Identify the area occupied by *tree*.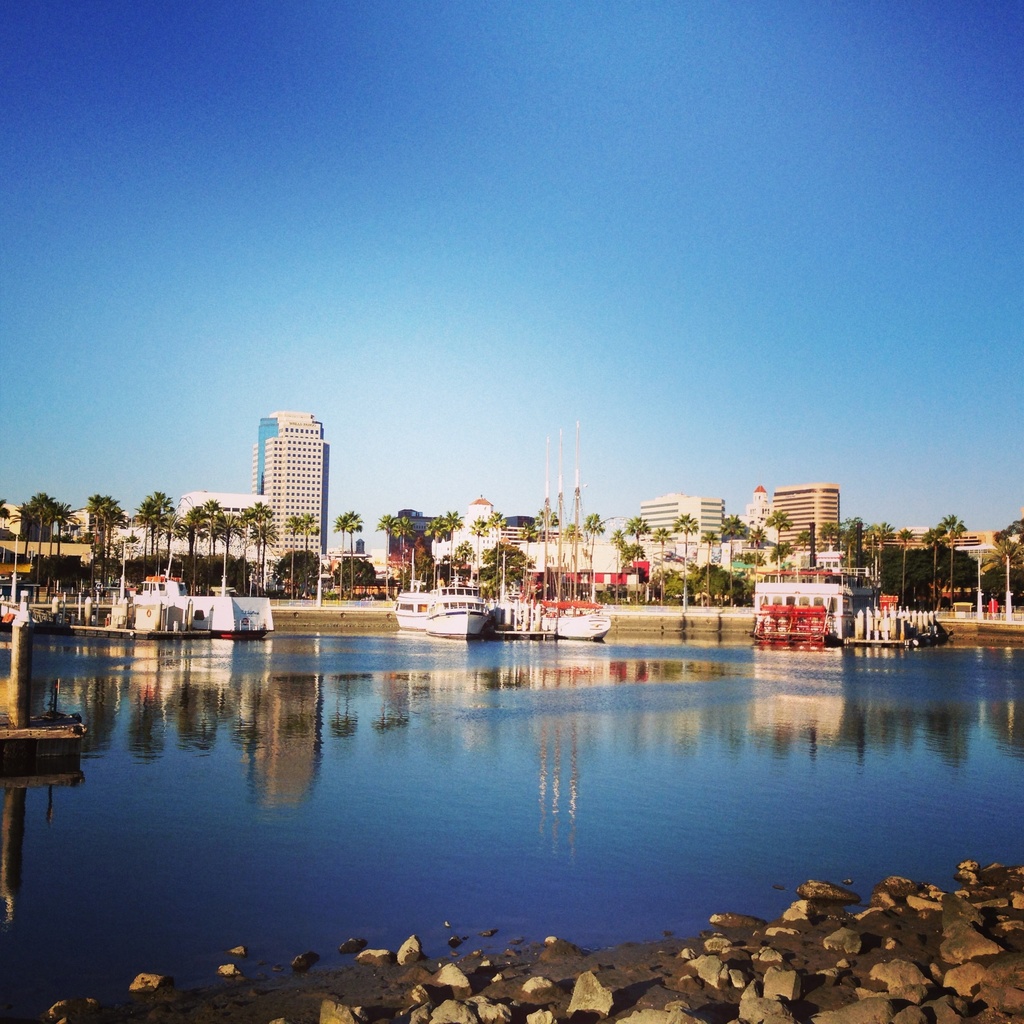
Area: (707,511,746,578).
